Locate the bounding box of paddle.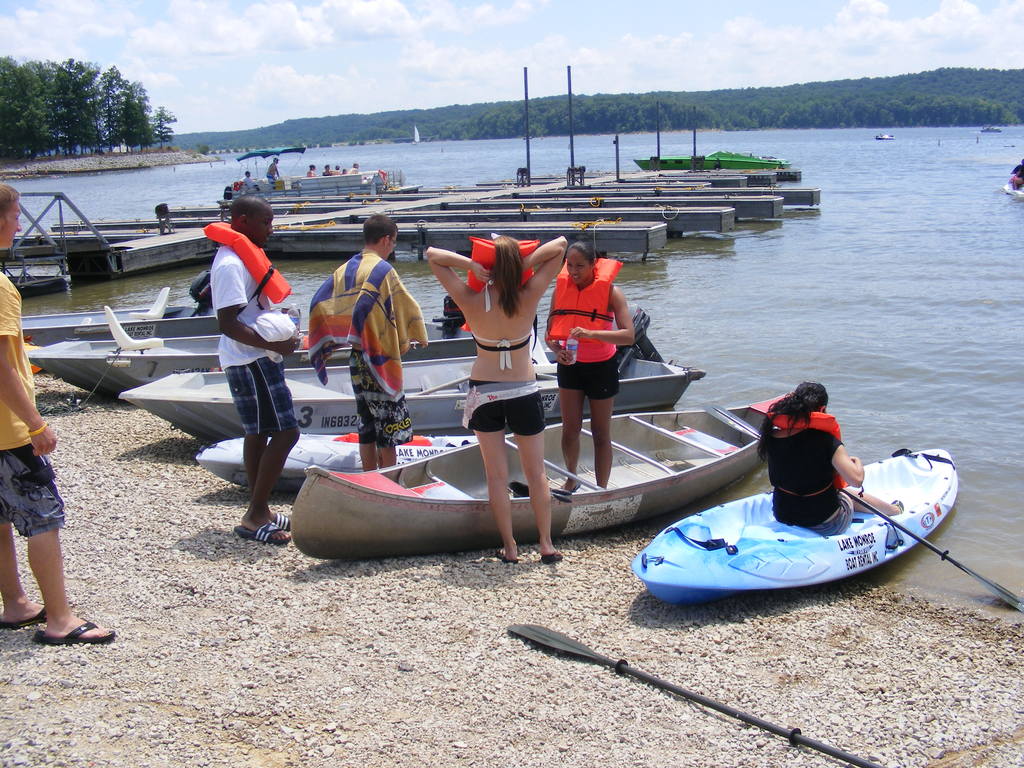
Bounding box: (left=703, top=403, right=1023, bottom=614).
